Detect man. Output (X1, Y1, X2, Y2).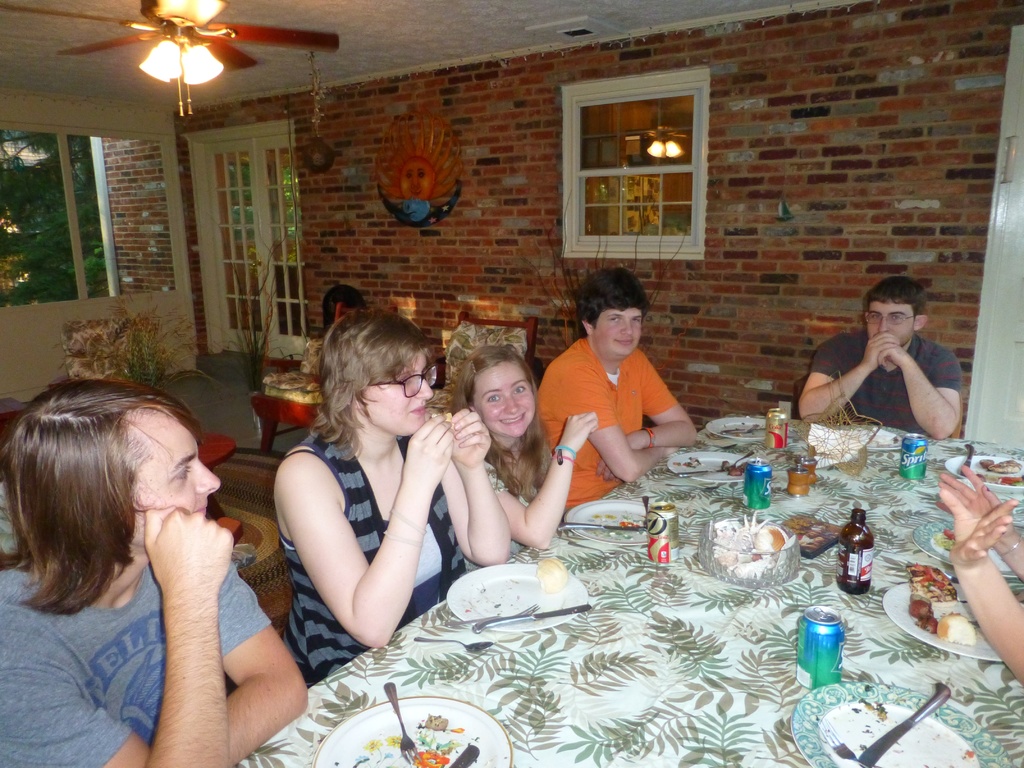
(539, 280, 697, 498).
